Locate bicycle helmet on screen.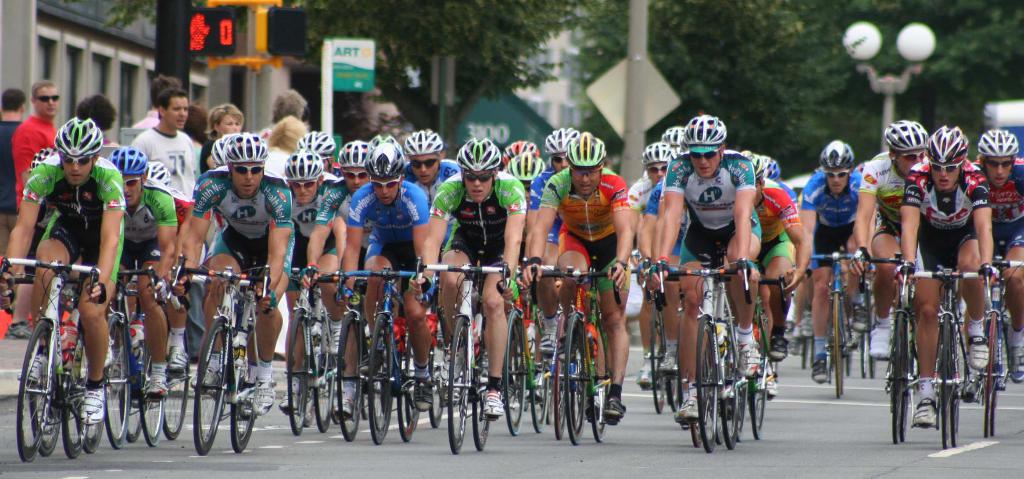
On screen at [left=932, top=126, right=973, bottom=156].
